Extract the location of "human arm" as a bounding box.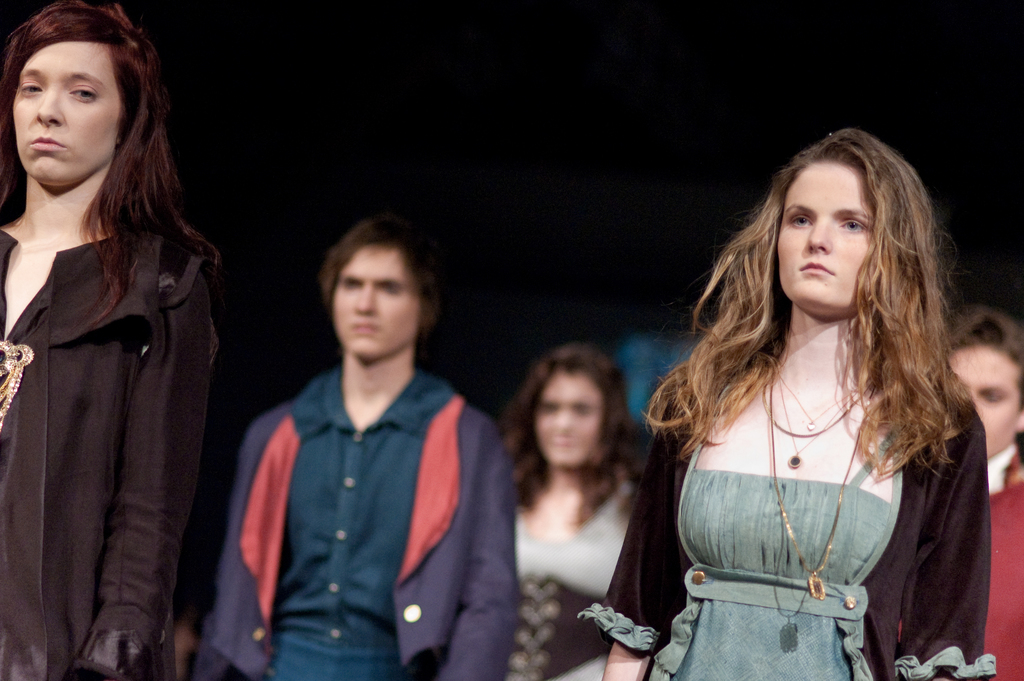
bbox=[586, 371, 683, 680].
